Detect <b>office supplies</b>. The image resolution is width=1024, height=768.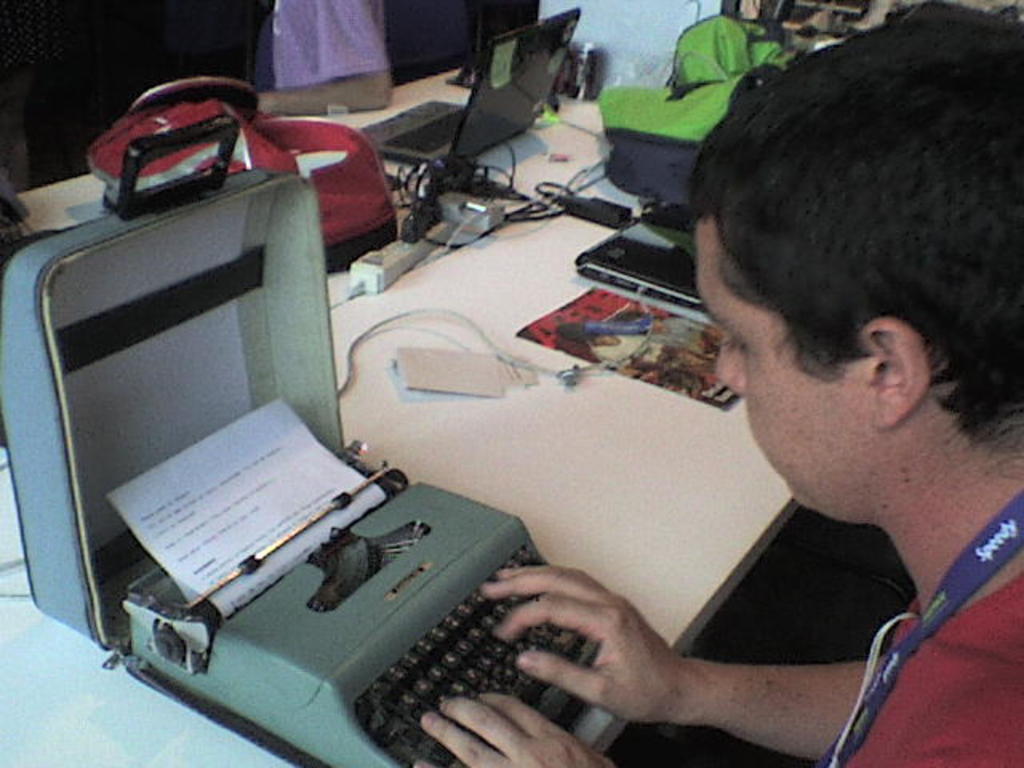
bbox=[347, 221, 422, 290].
